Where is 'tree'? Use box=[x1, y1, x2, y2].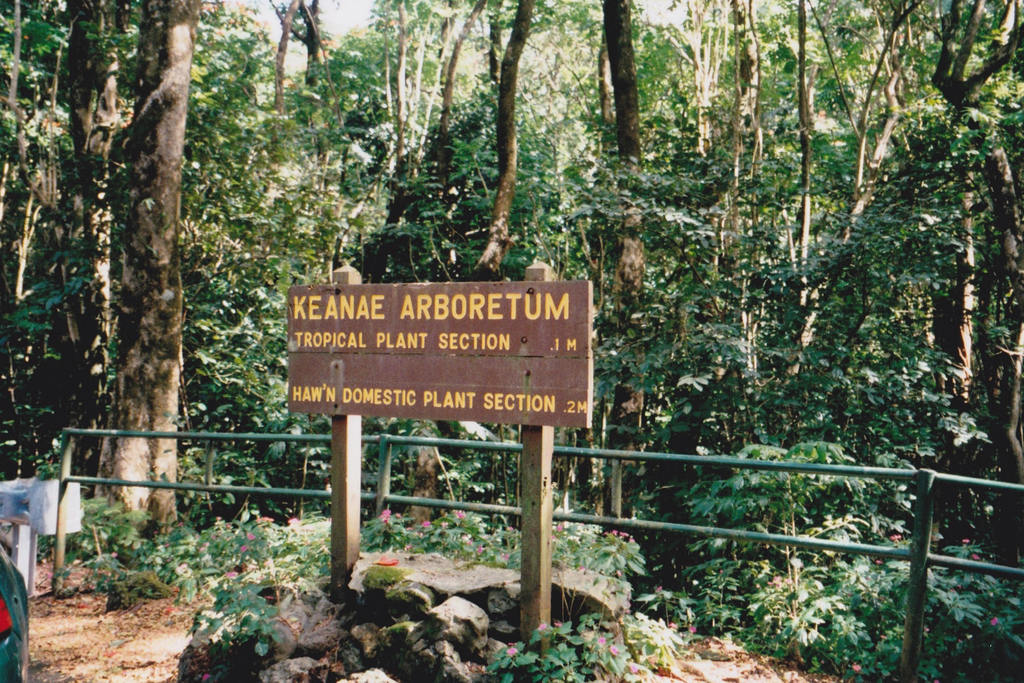
box=[209, 0, 445, 553].
